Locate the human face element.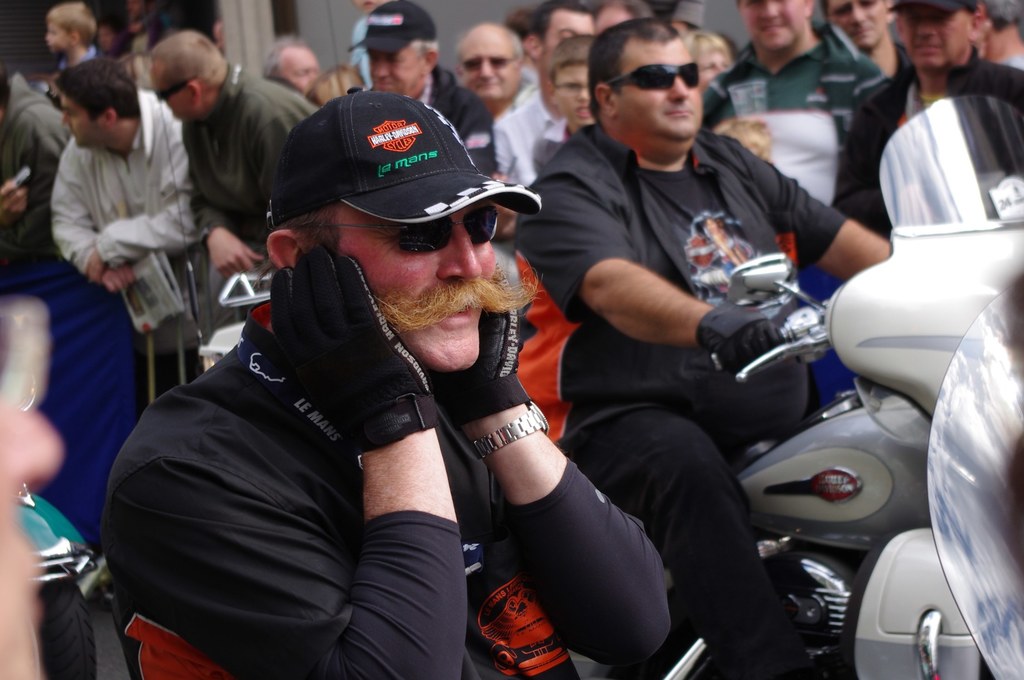
Element bbox: {"x1": 370, "y1": 50, "x2": 429, "y2": 92}.
